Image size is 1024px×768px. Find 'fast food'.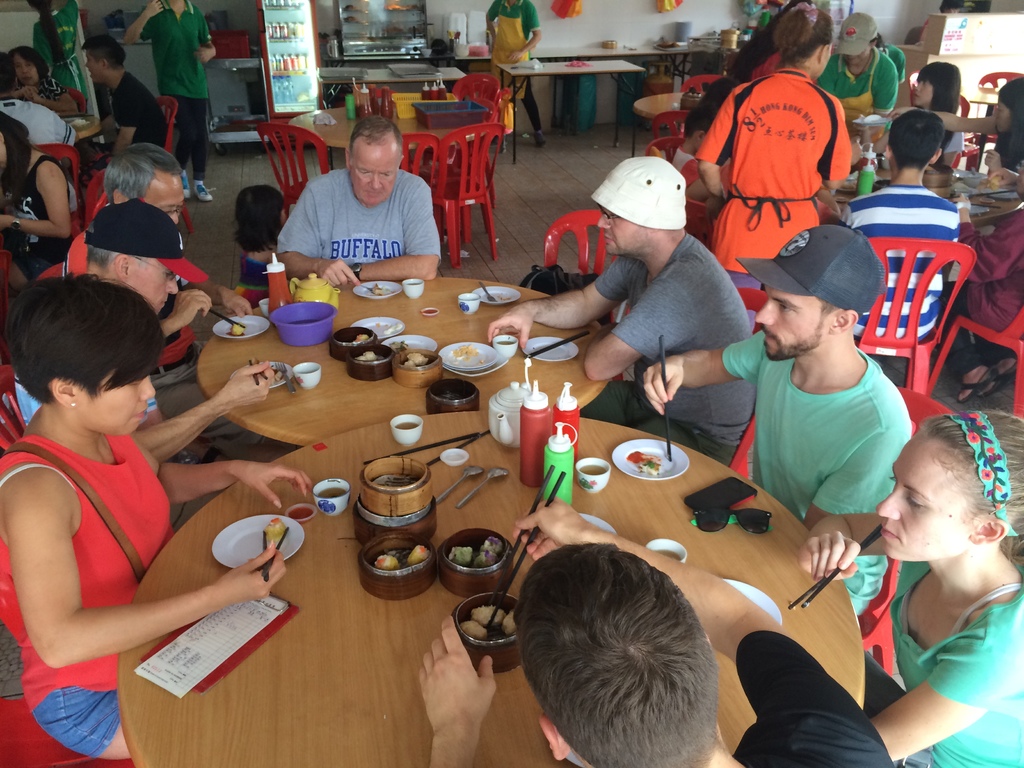
273/369/292/385.
